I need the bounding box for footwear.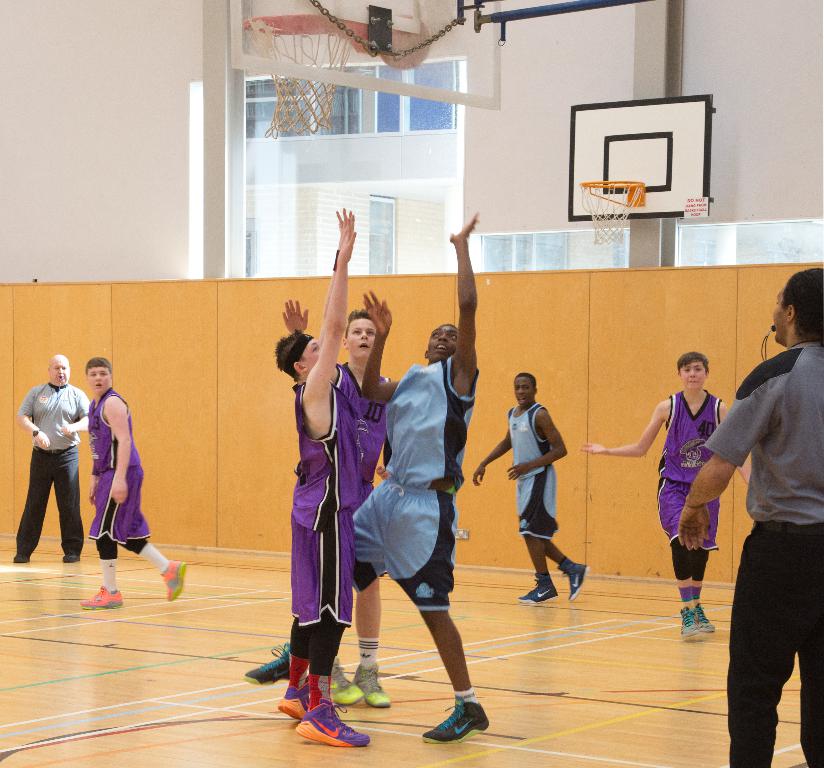
Here it is: 335,675,360,704.
